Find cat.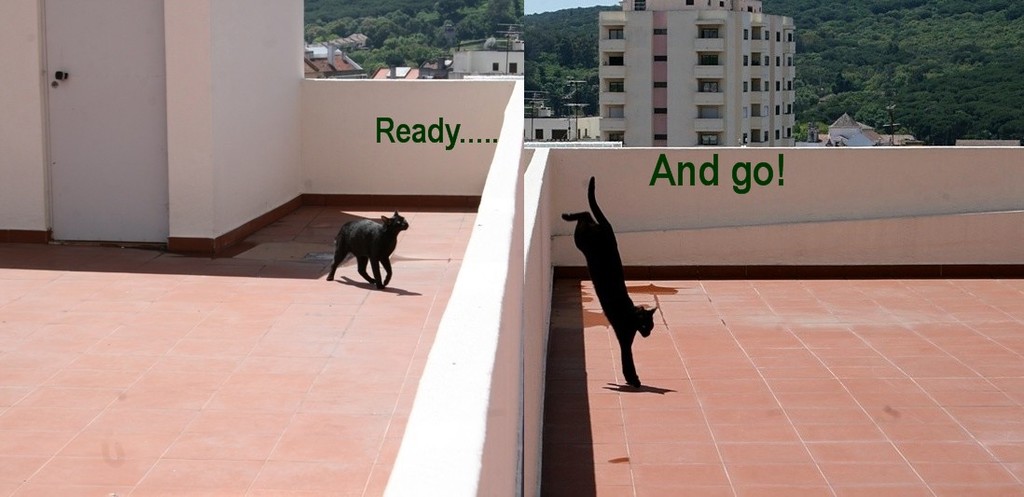
<bbox>333, 210, 408, 284</bbox>.
